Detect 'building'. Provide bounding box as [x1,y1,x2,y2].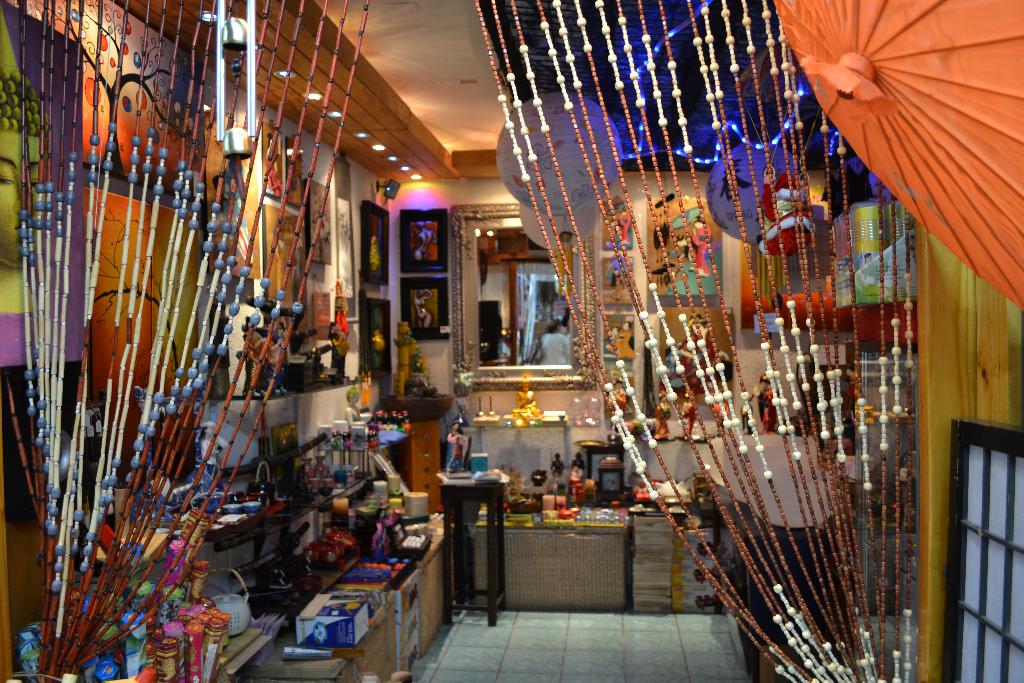
[0,0,1023,682].
